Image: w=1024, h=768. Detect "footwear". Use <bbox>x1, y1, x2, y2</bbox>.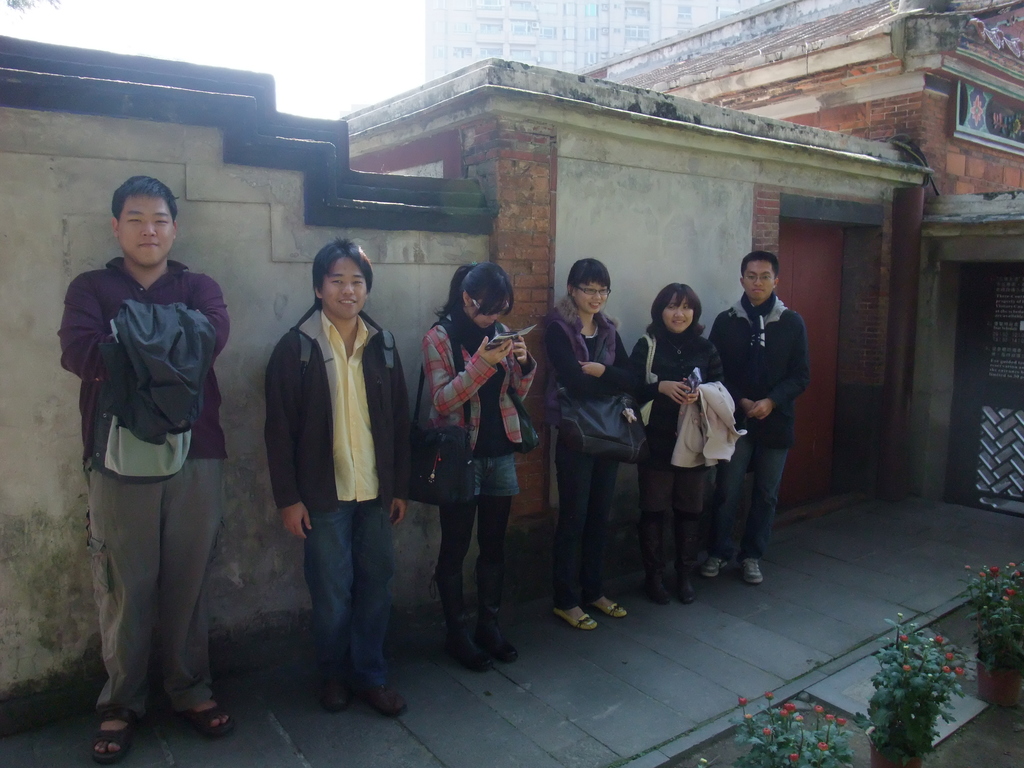
<bbox>557, 598, 596, 632</bbox>.
